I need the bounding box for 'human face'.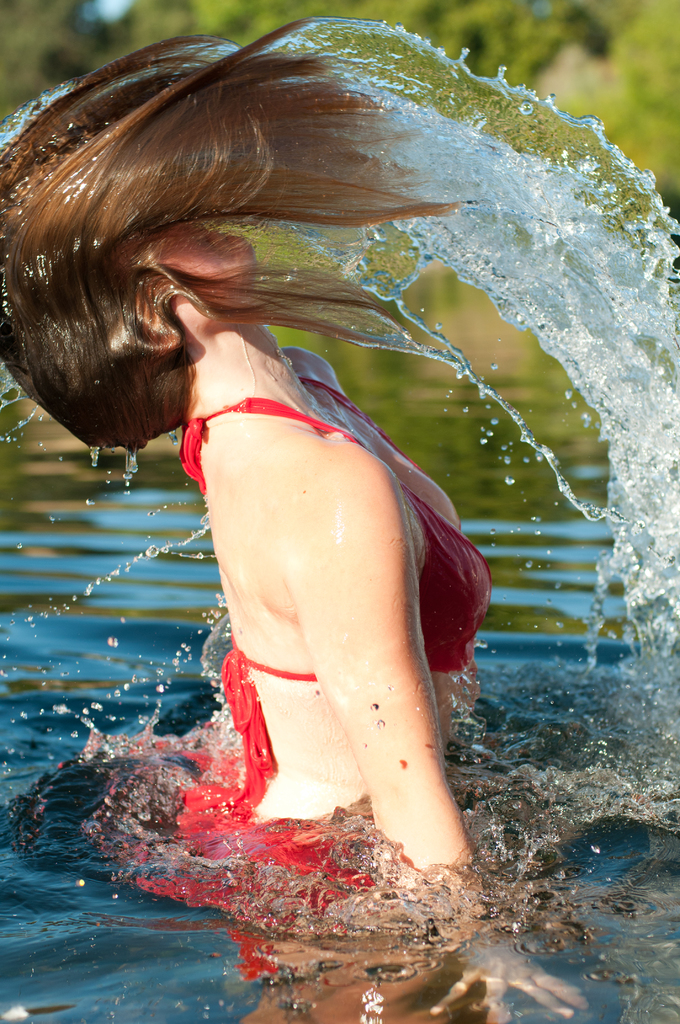
Here it is: (154,216,261,288).
